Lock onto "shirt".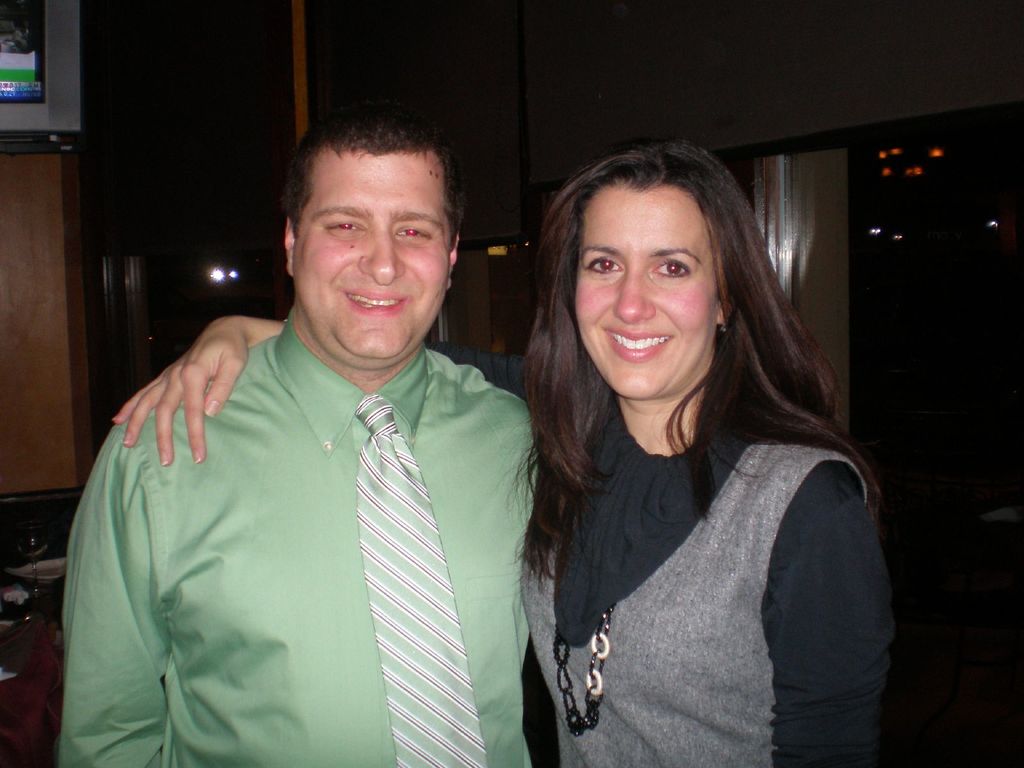
Locked: box=[60, 260, 563, 751].
